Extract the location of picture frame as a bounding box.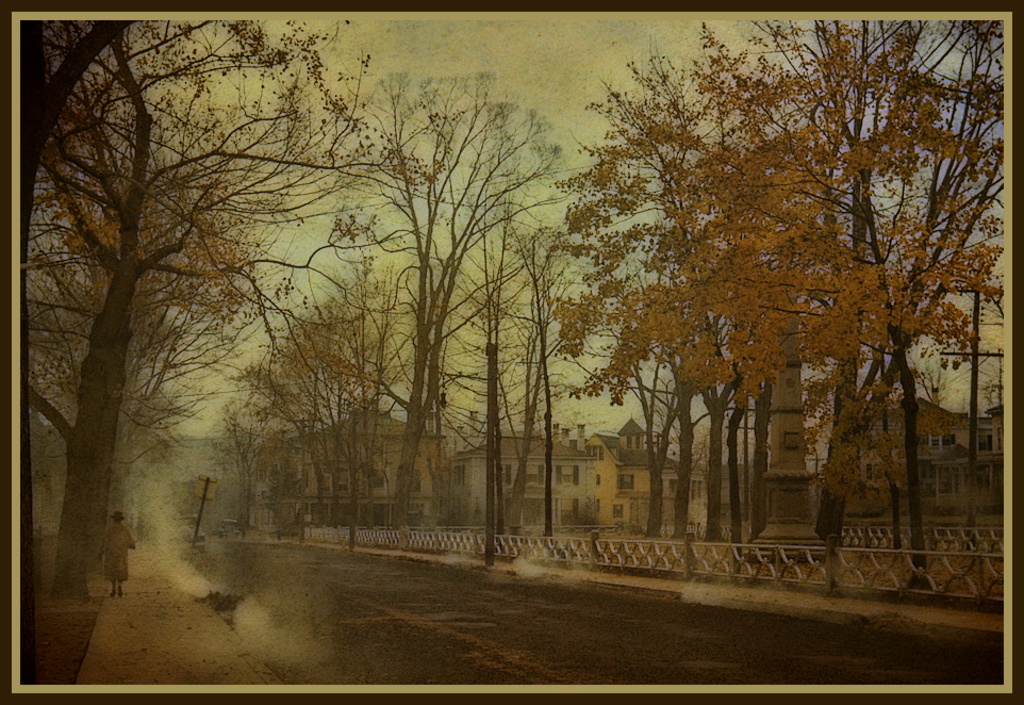
pyautogui.locateOnScreen(0, 0, 1023, 704).
